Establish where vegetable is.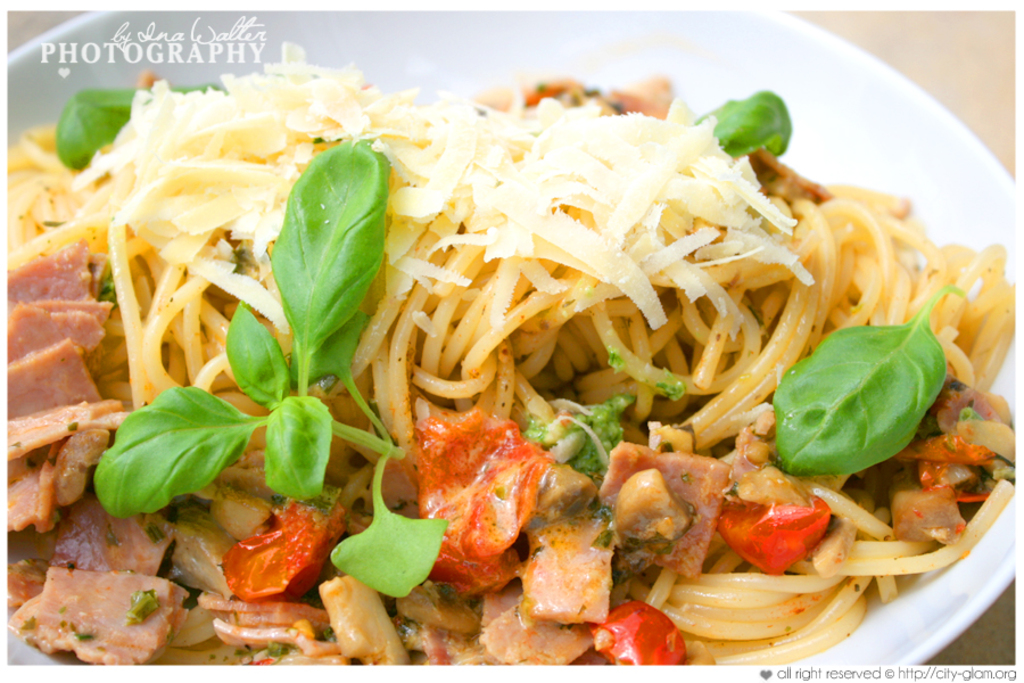
Established at l=216, t=501, r=348, b=603.
